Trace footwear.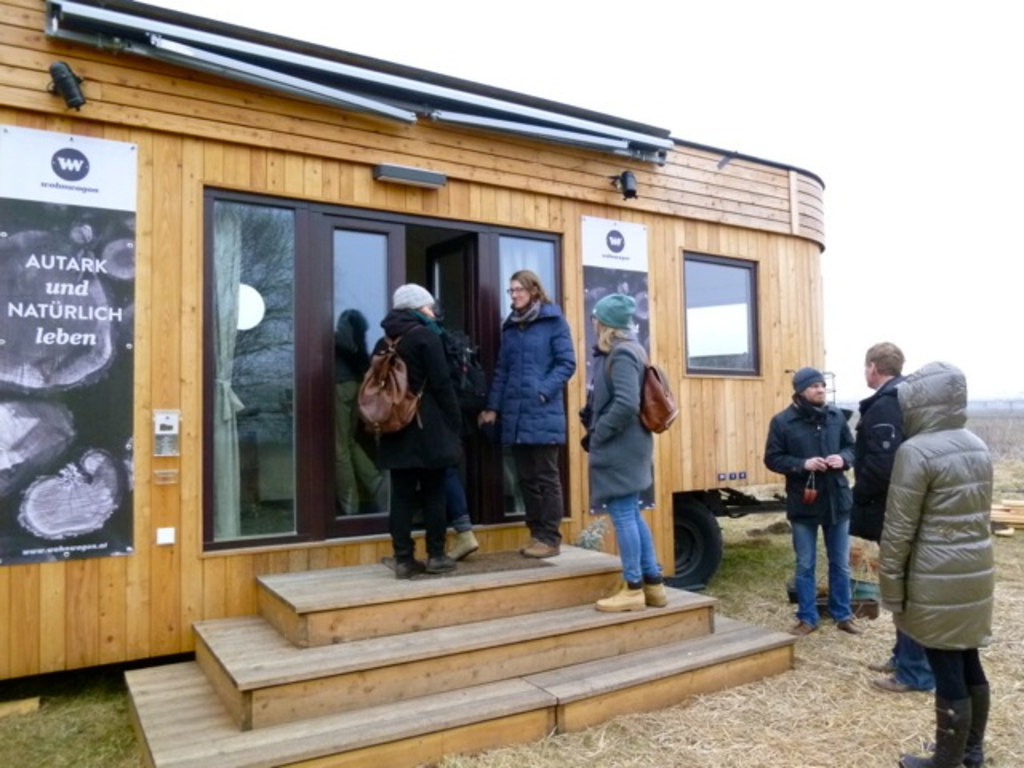
Traced to bbox=(835, 619, 864, 635).
